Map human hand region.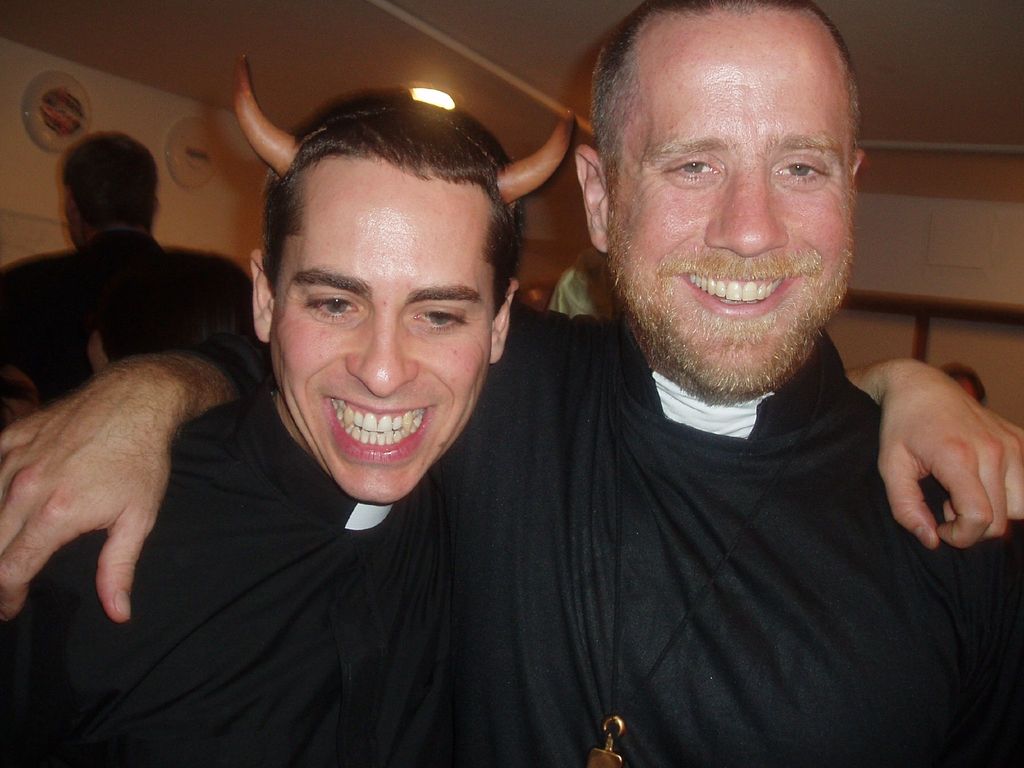
Mapped to locate(0, 360, 191, 623).
